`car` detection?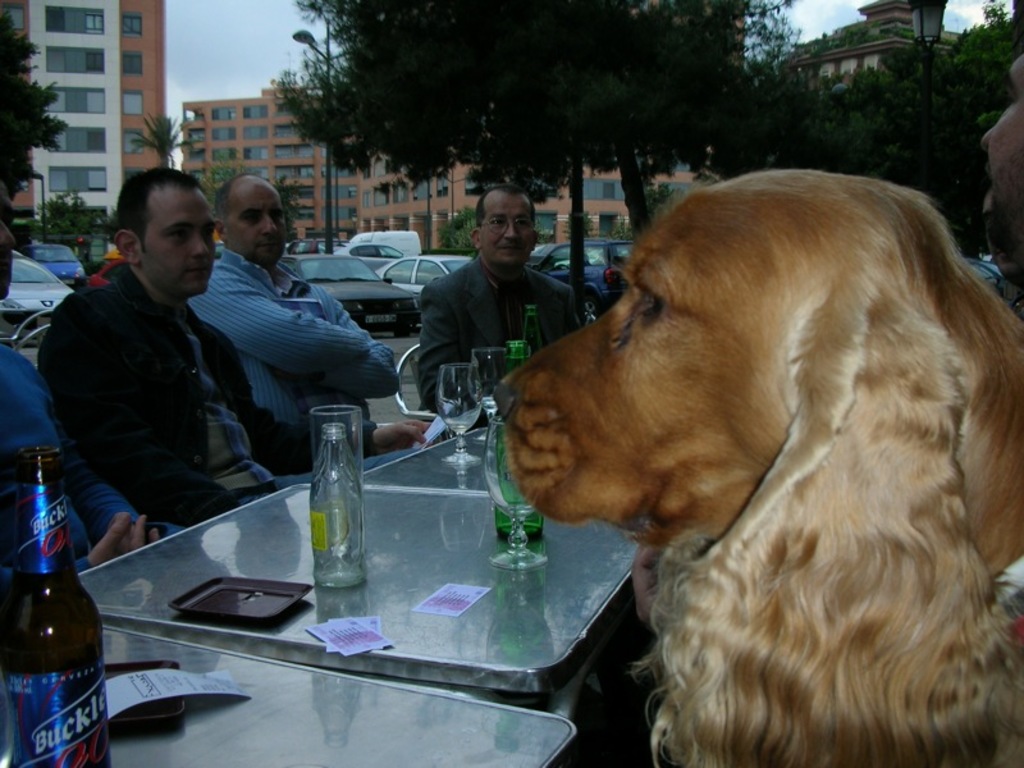
x1=1 y1=248 x2=78 y2=346
